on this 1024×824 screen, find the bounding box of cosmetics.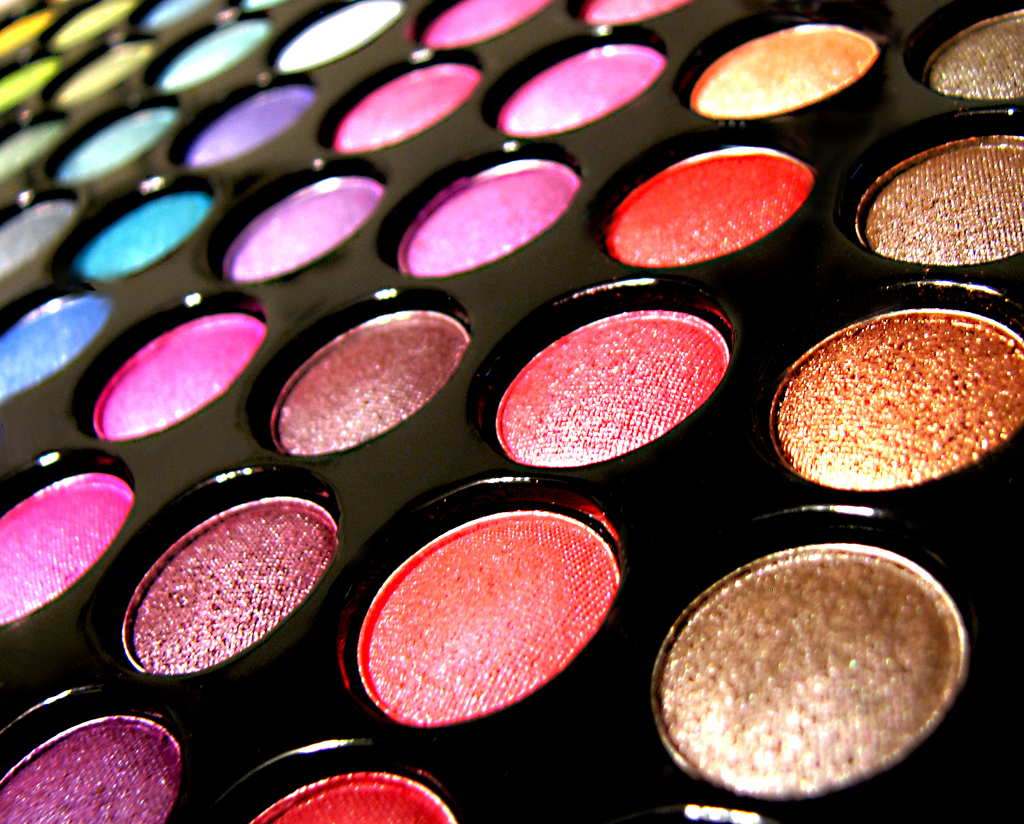
Bounding box: 120,499,339,679.
